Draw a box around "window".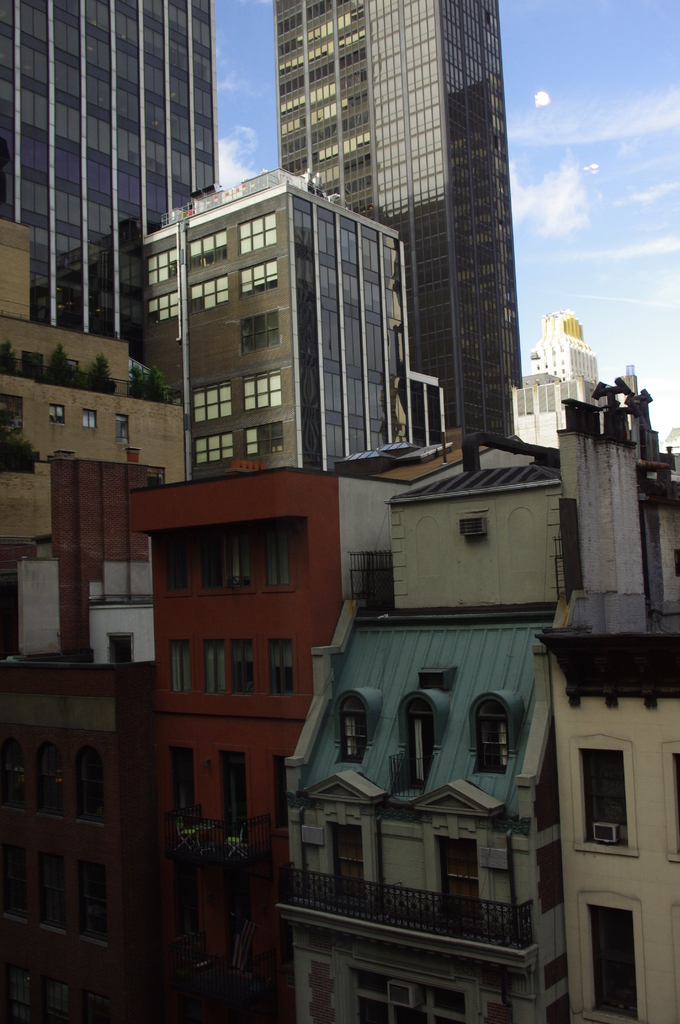
[432, 837, 483, 902].
